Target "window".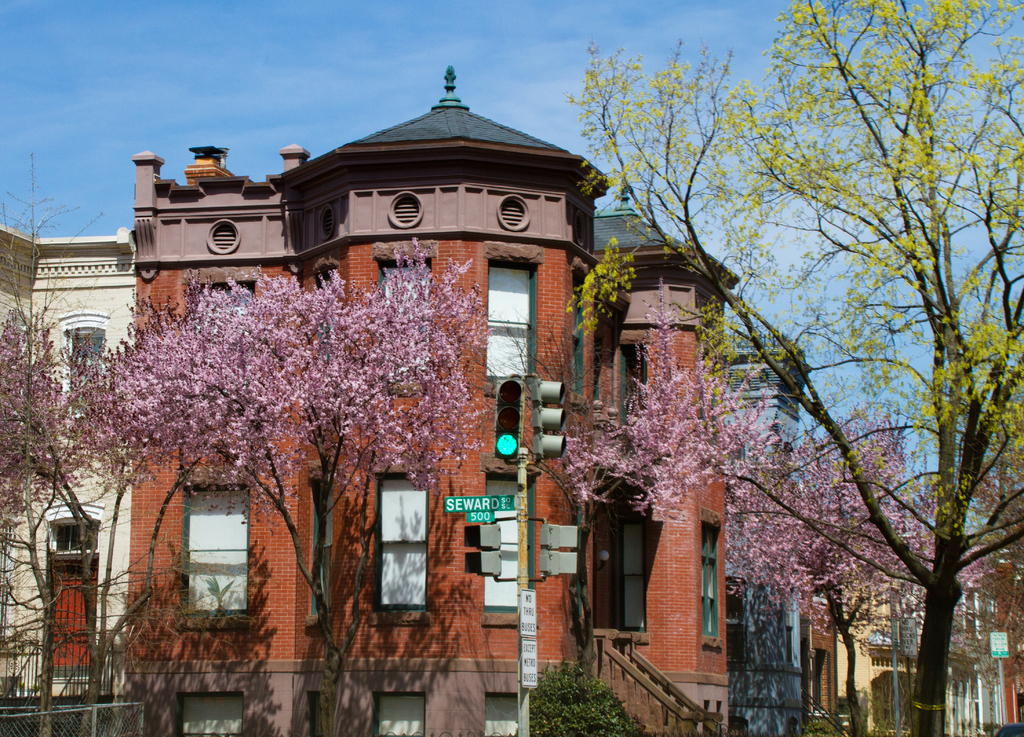
Target region: crop(186, 489, 247, 615).
